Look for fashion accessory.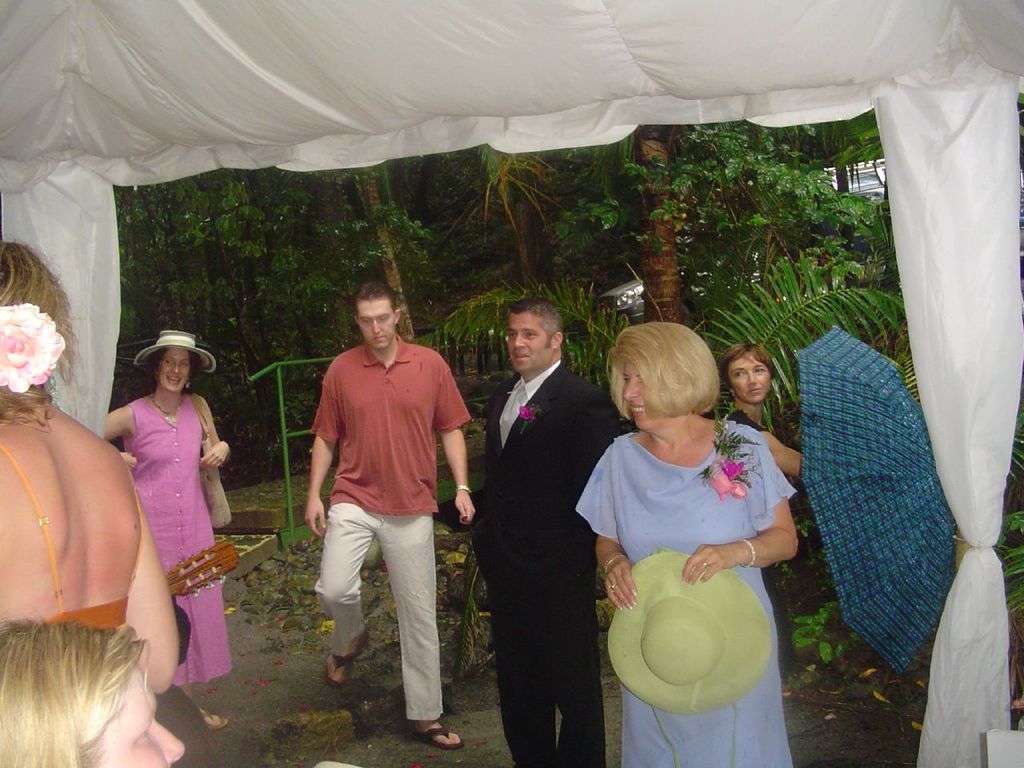
Found: [699,559,713,570].
